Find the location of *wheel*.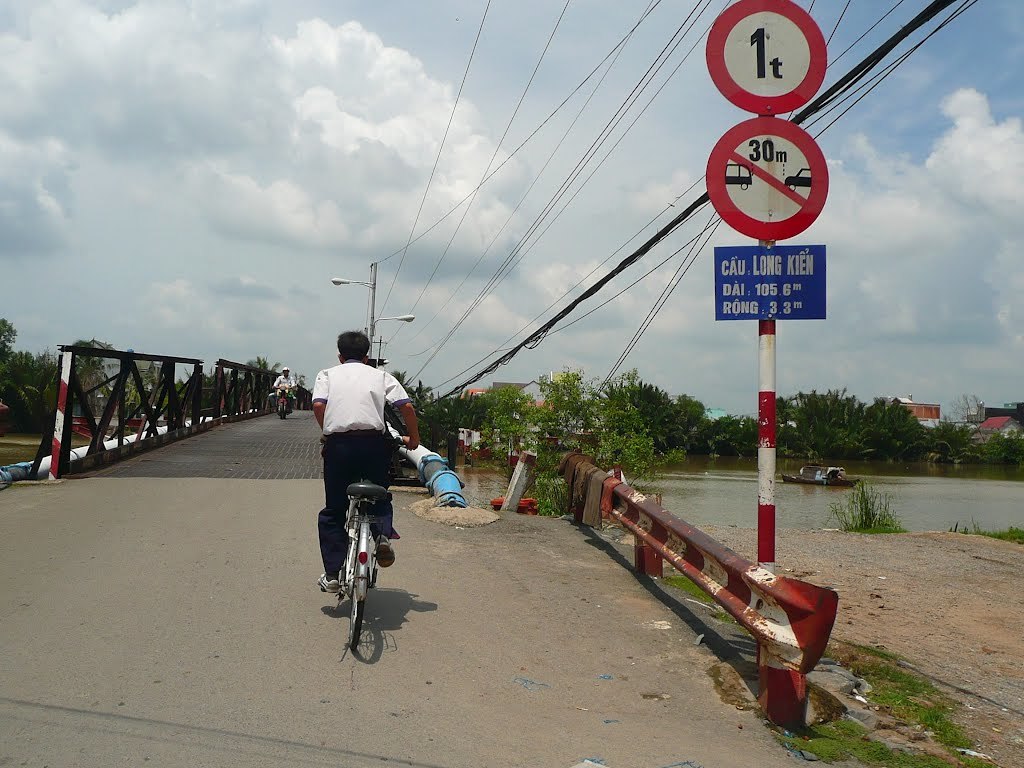
Location: (left=350, top=516, right=375, bottom=649).
